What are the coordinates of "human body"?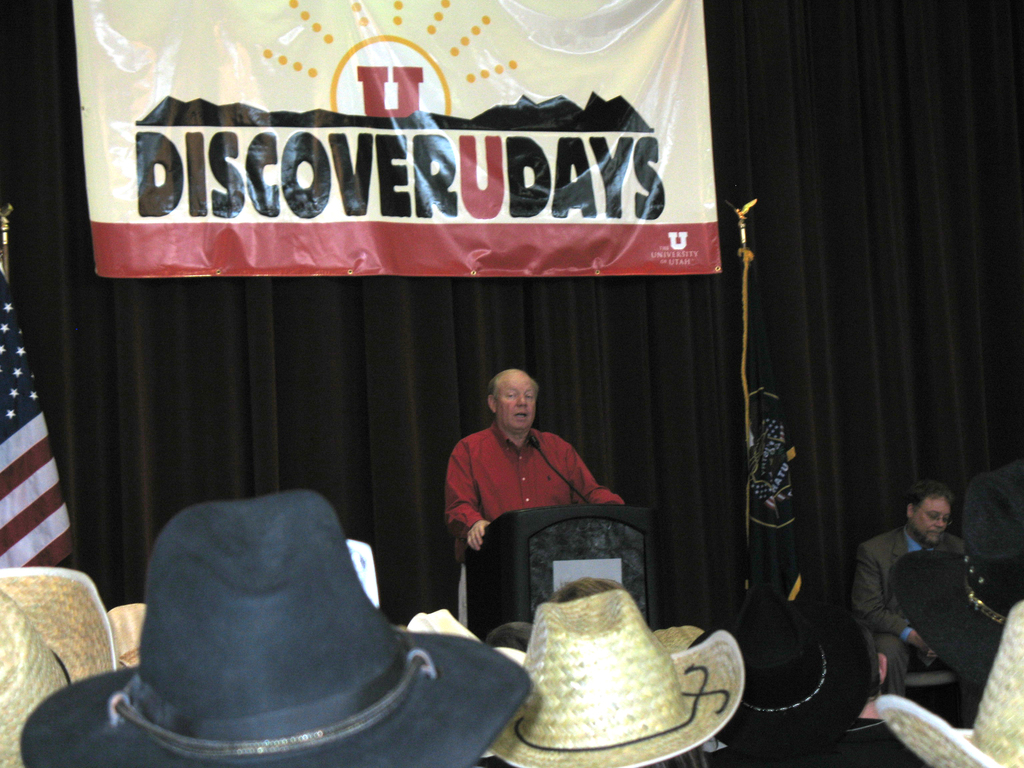
locate(448, 369, 629, 566).
